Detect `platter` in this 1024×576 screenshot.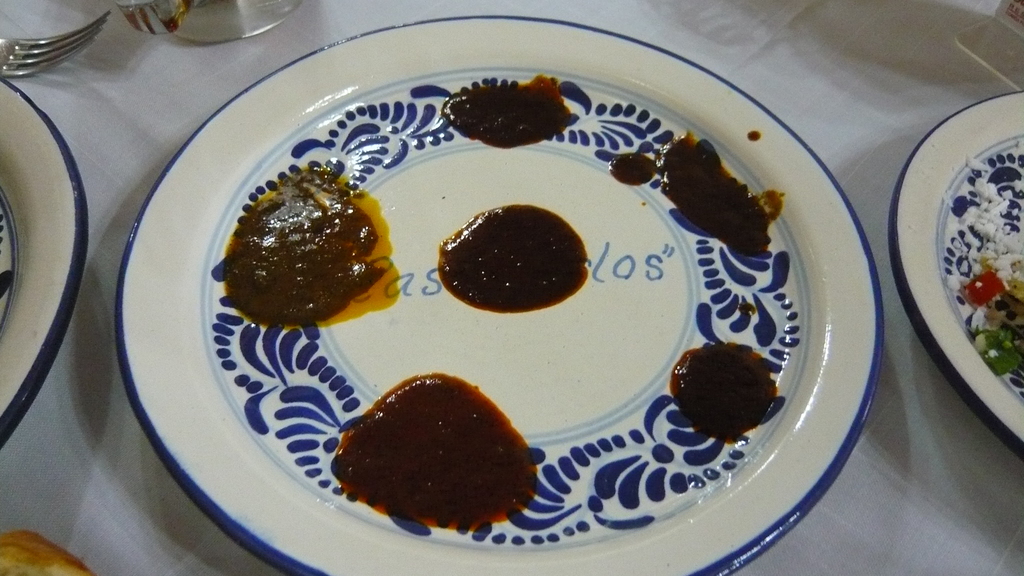
Detection: Rect(891, 92, 1023, 454).
